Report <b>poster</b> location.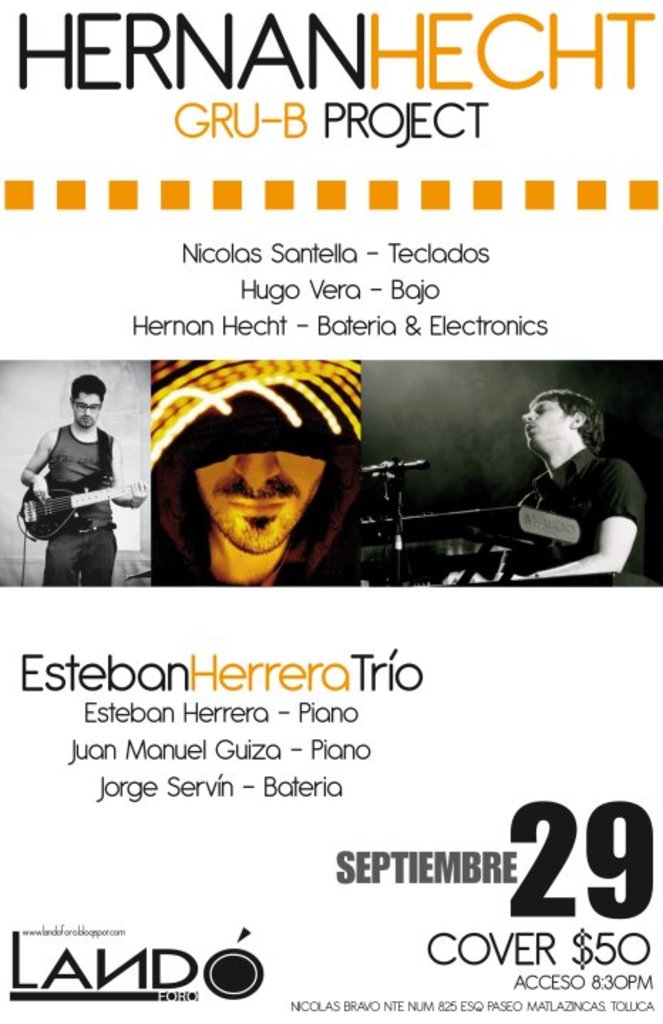
Report: BBox(0, 0, 662, 1023).
